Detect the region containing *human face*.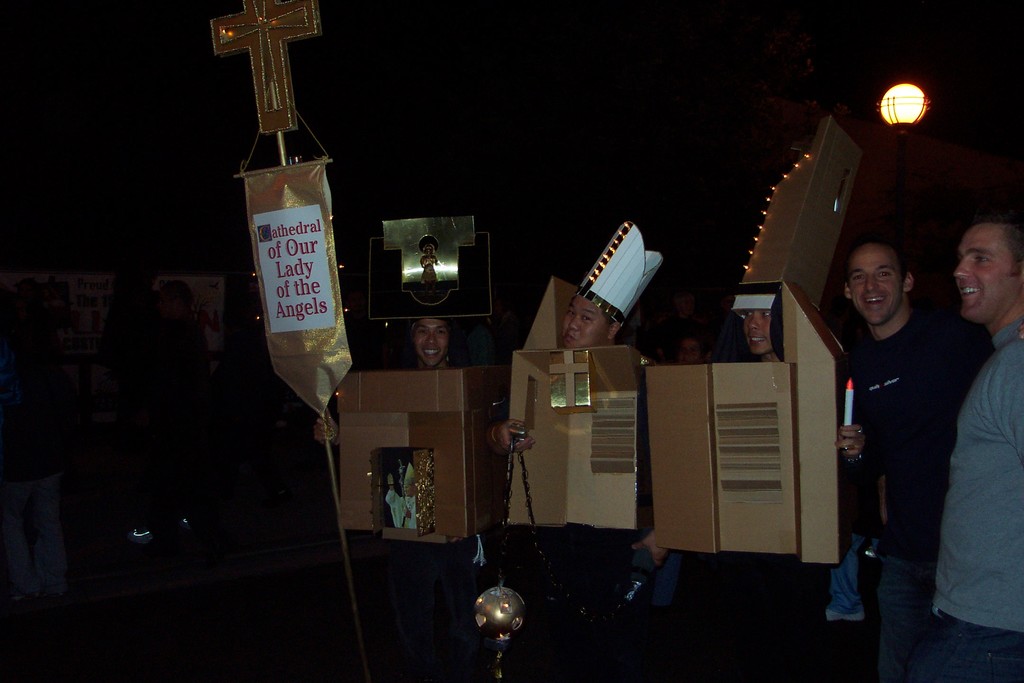
bbox=[852, 243, 909, 320].
